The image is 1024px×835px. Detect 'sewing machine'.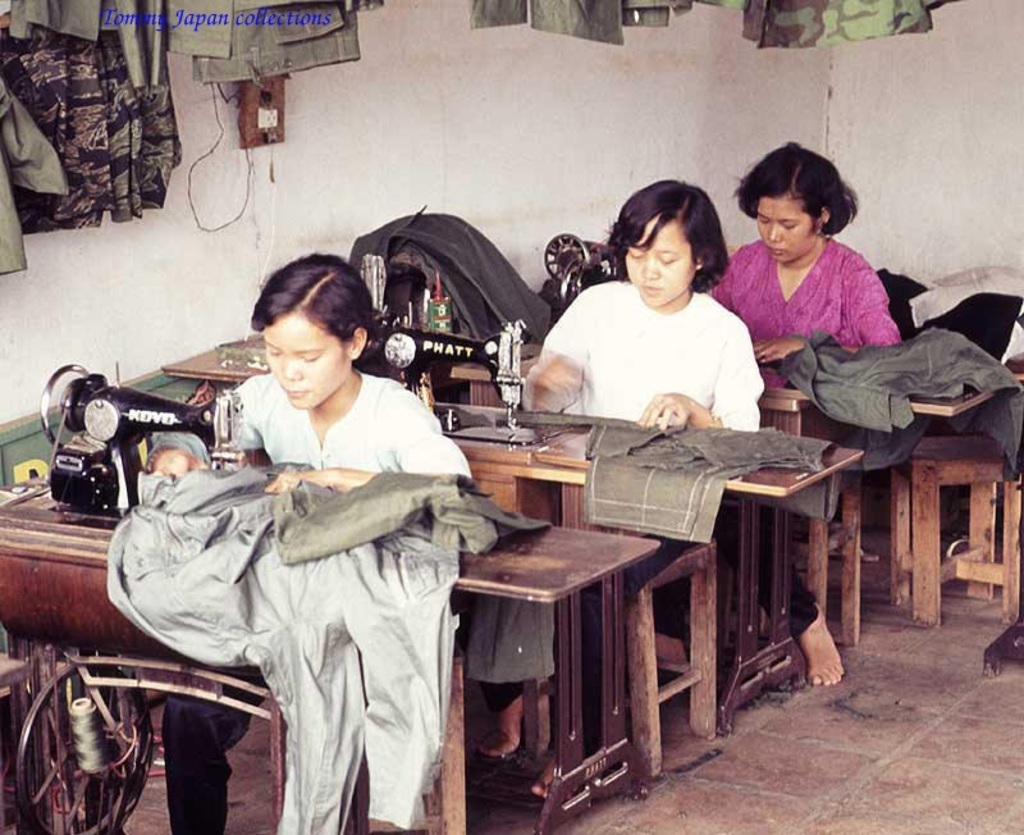
Detection: rect(353, 247, 570, 452).
